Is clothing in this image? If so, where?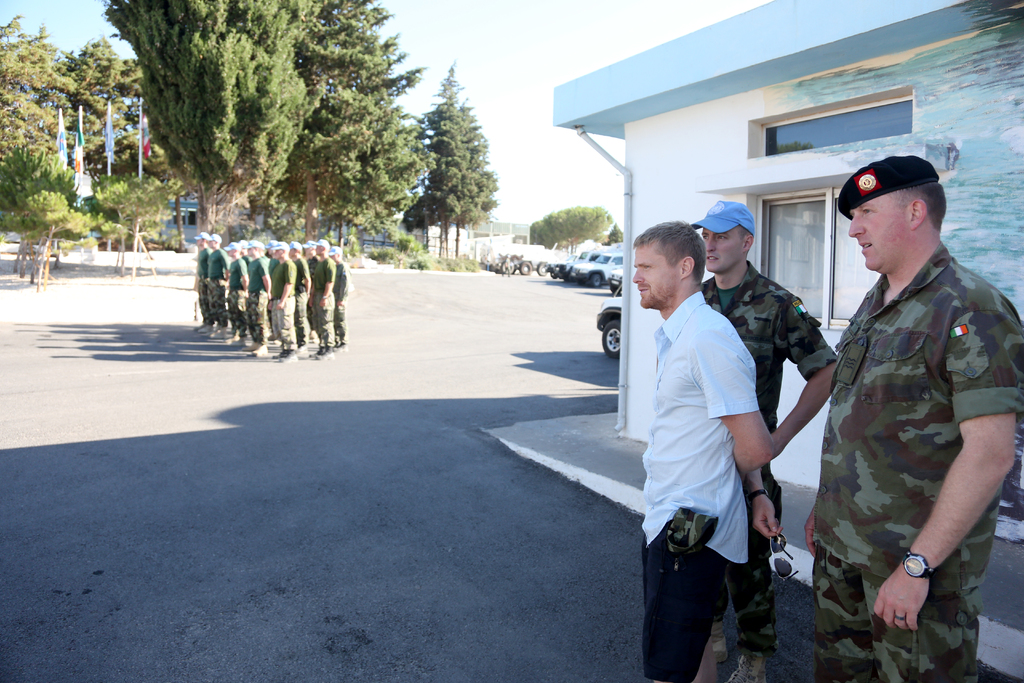
Yes, at (296,259,313,343).
